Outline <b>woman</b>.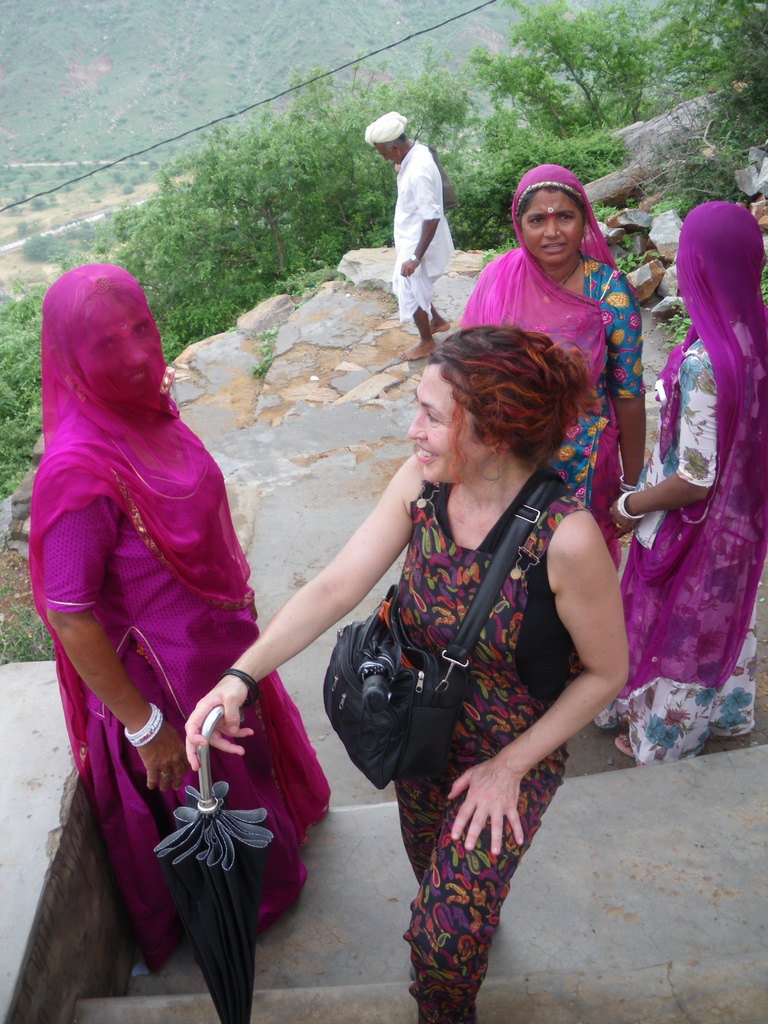
Outline: 32,262,335,981.
